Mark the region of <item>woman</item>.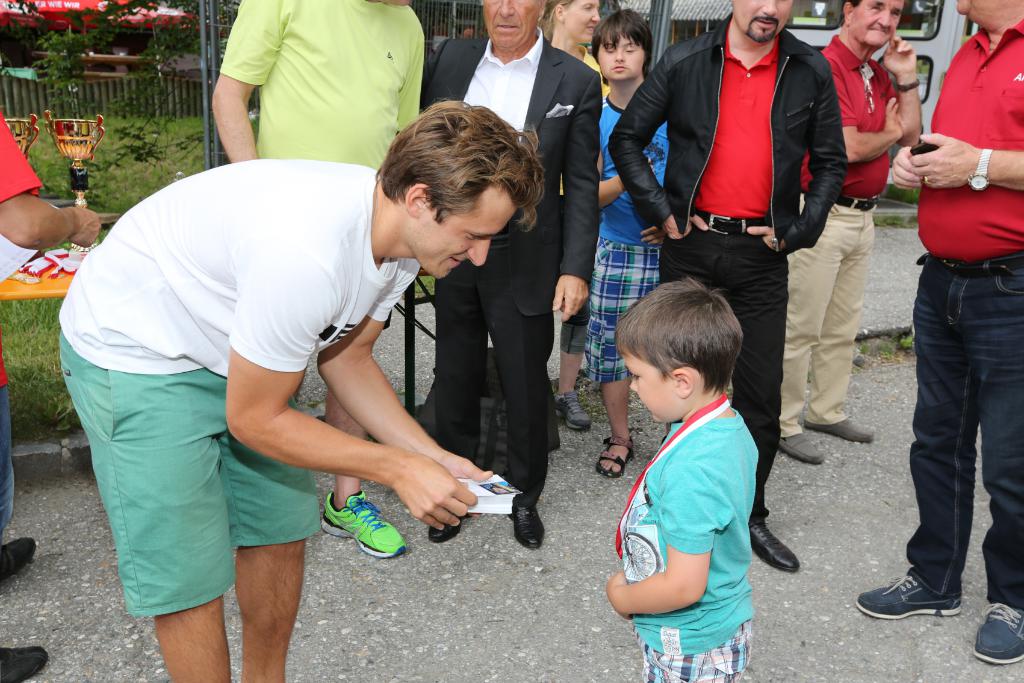
Region: crop(536, 0, 611, 102).
